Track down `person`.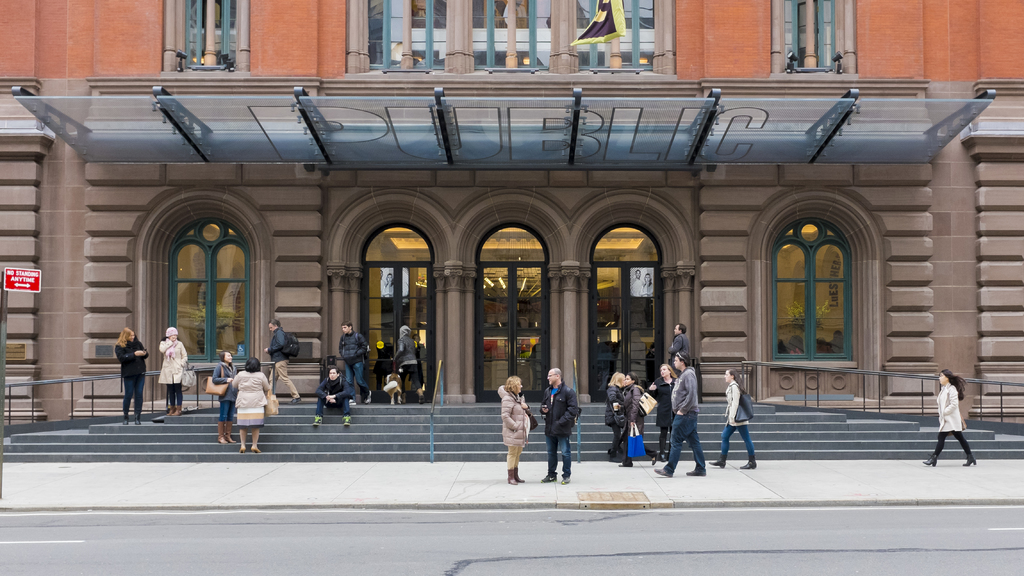
Tracked to (left=372, top=341, right=399, bottom=388).
